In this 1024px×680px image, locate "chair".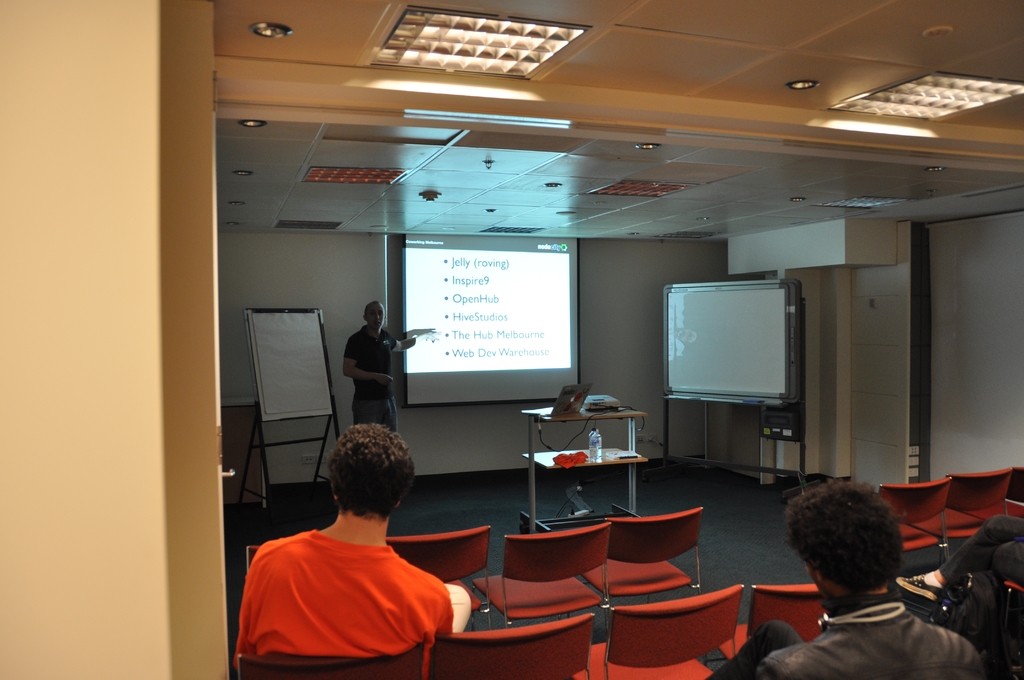
Bounding box: 977 466 1023 520.
